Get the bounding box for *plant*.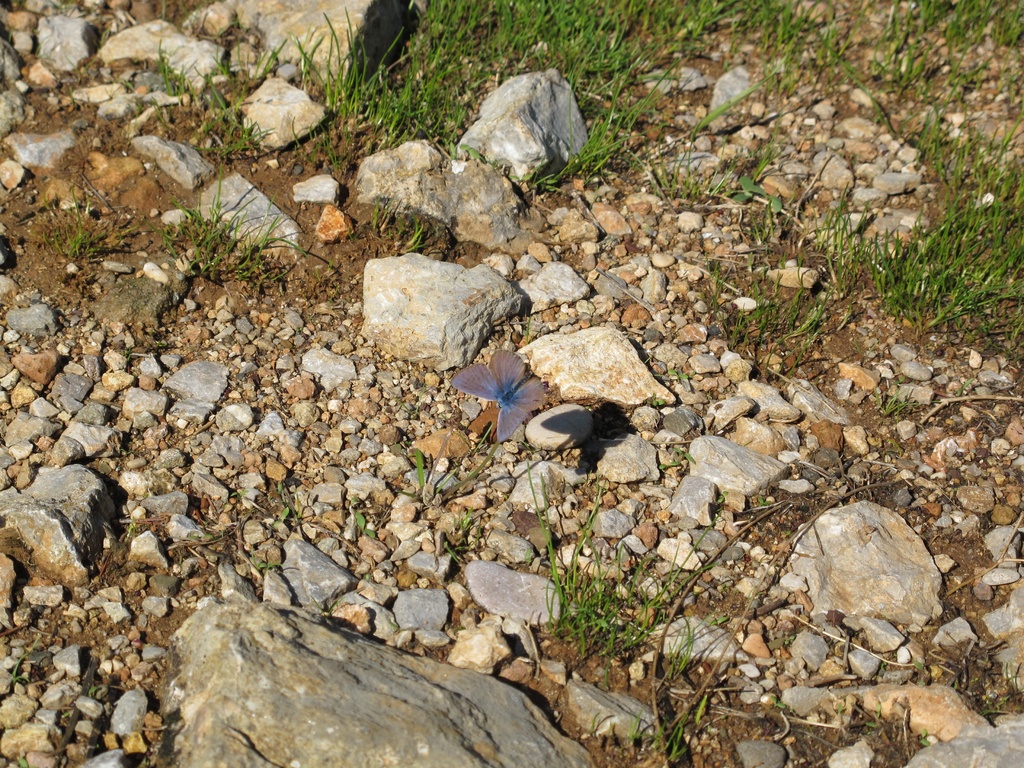
pyautogui.locateOnScreen(378, 197, 402, 232).
